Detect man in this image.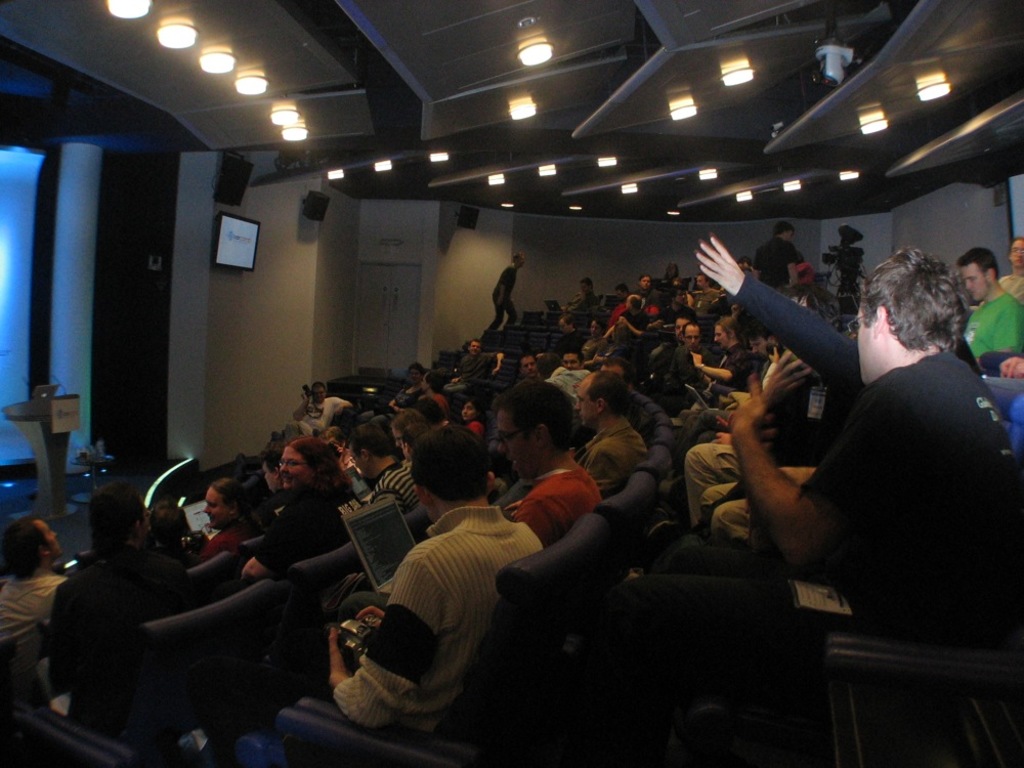
Detection: <bbox>494, 378, 601, 558</bbox>.
